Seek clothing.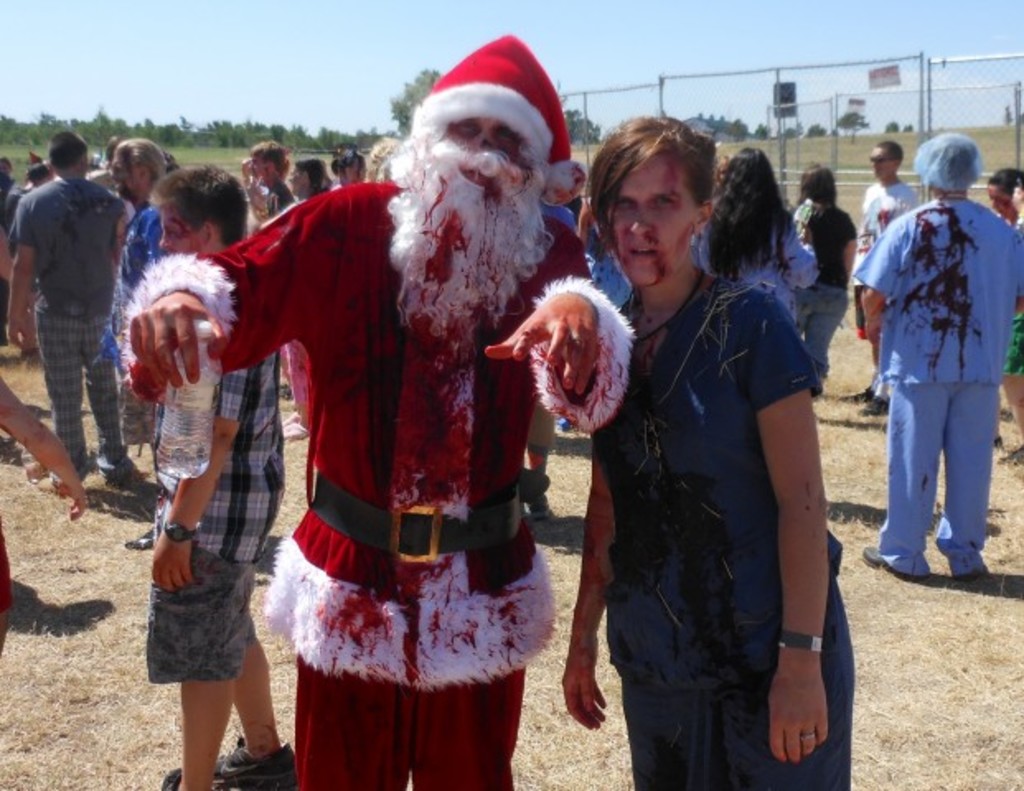
(x1=691, y1=218, x2=808, y2=302).
